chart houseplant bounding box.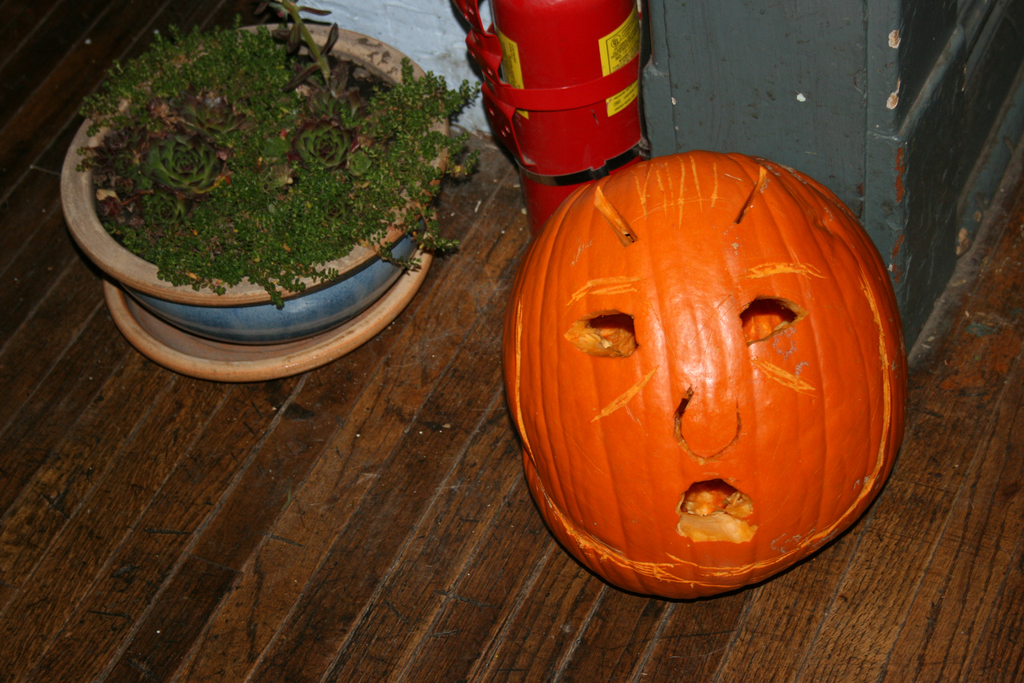
Charted: left=53, top=0, right=485, bottom=381.
